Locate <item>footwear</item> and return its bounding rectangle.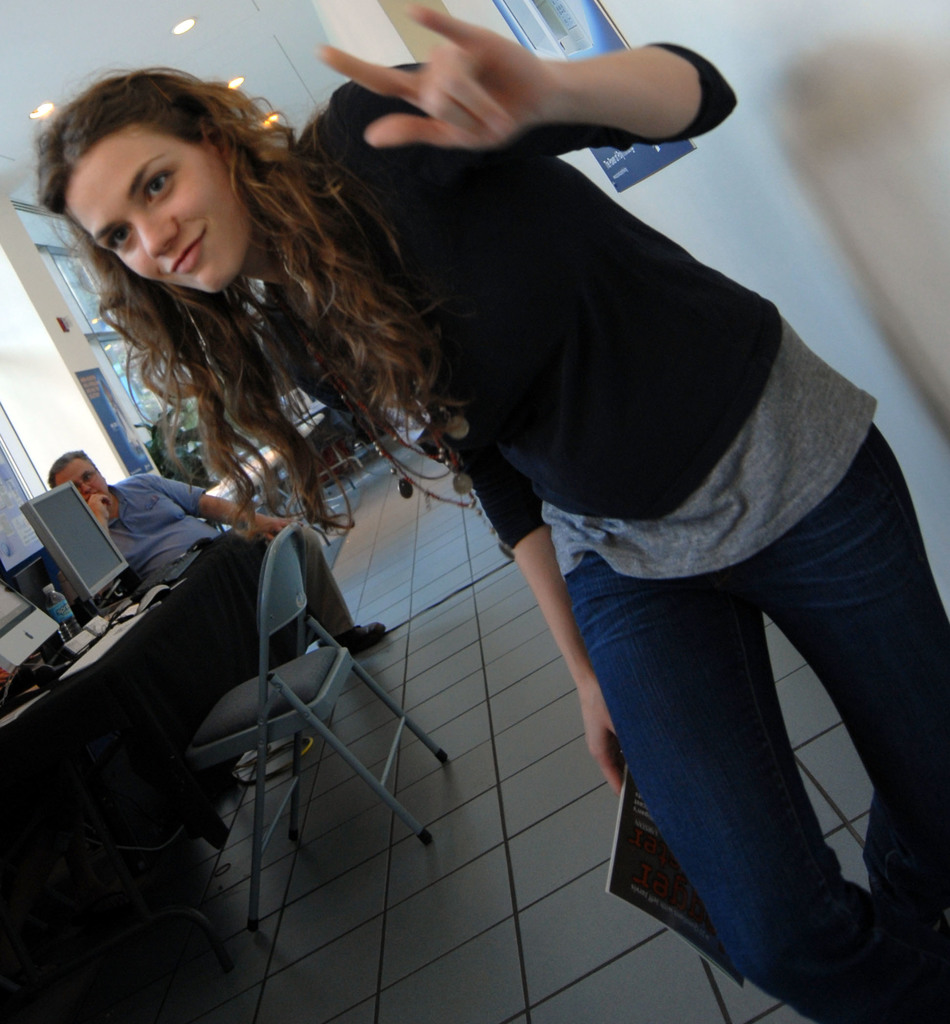
<bbox>316, 627, 388, 653</bbox>.
